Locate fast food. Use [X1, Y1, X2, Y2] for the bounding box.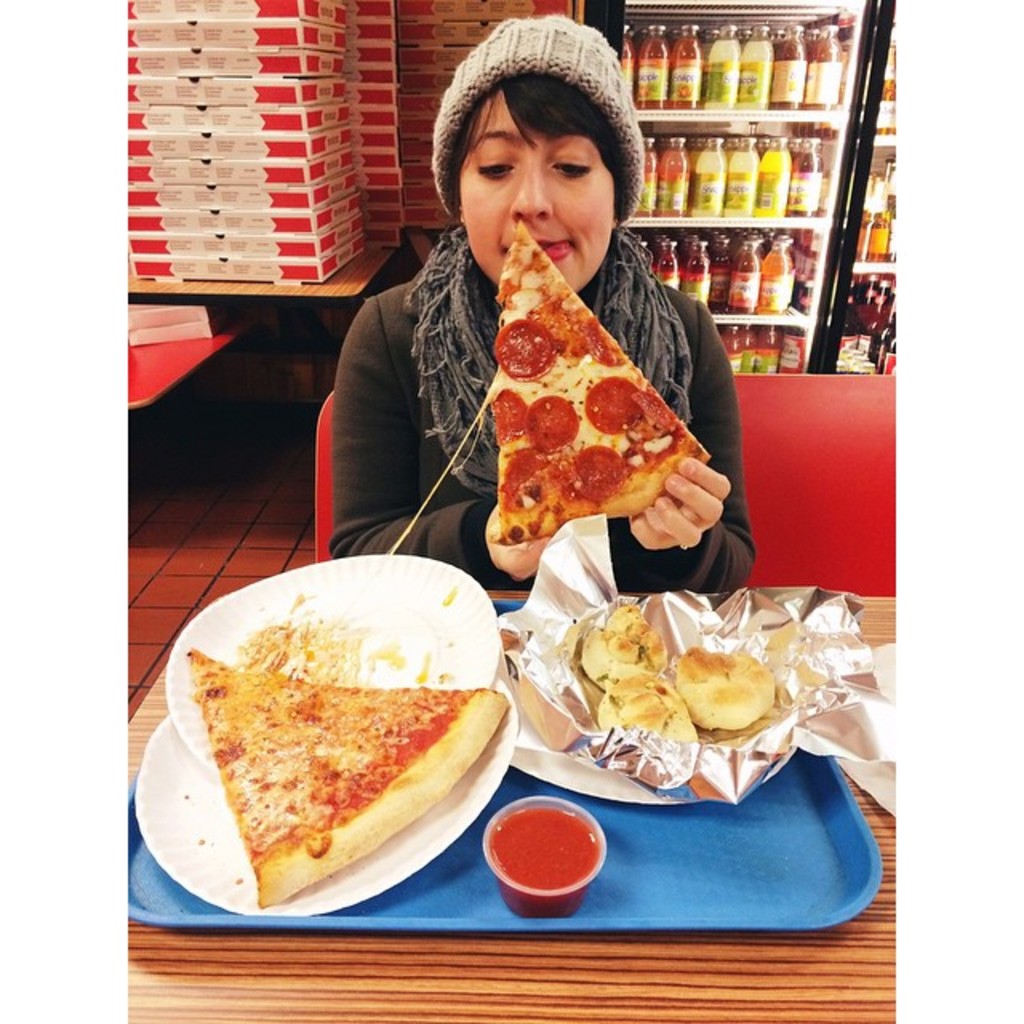
[578, 590, 669, 675].
